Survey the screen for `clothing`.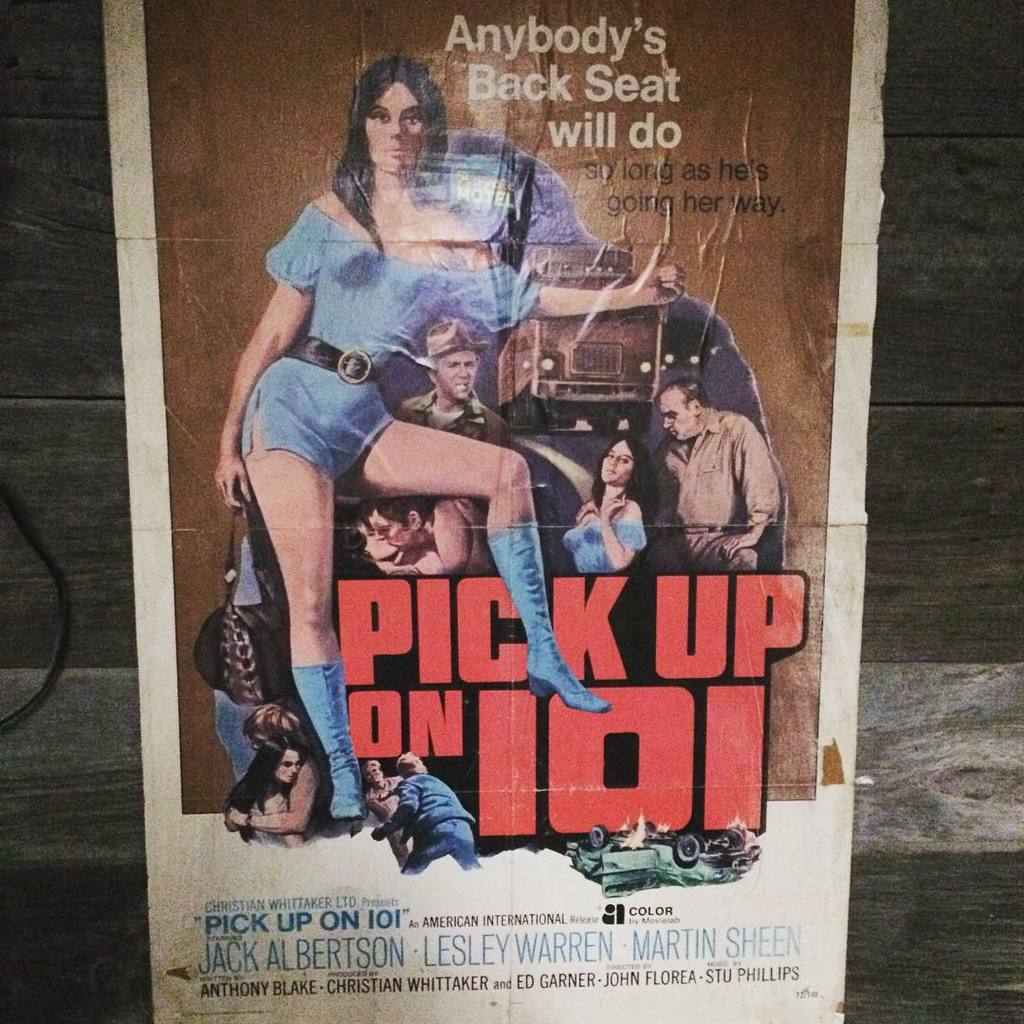
Survey found: bbox=[247, 801, 285, 850].
